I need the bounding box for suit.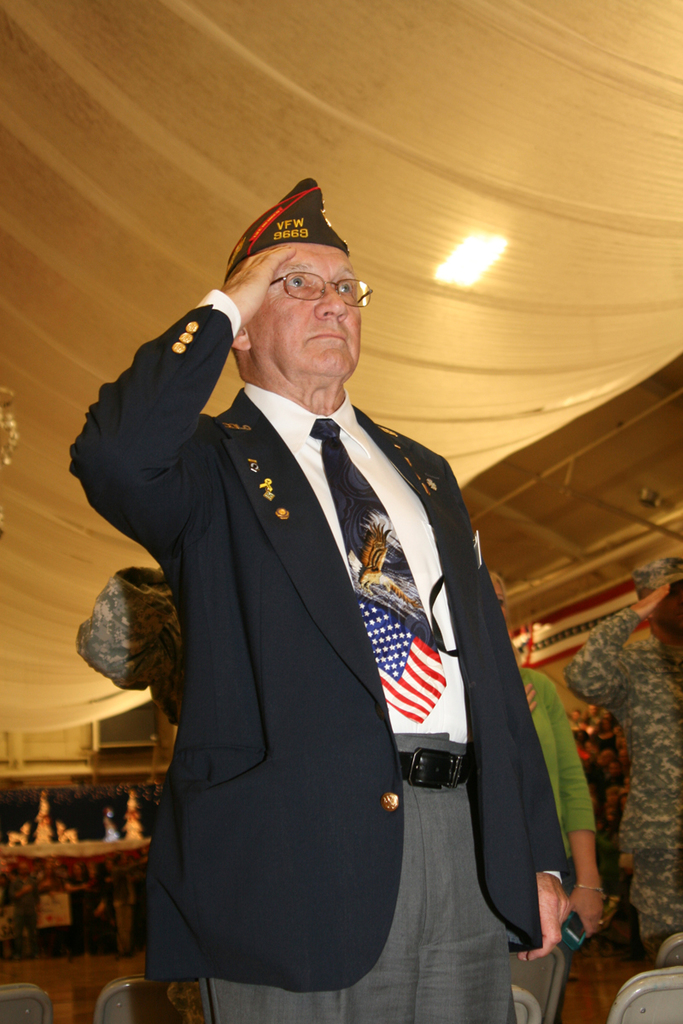
Here it is: rect(68, 278, 572, 1023).
